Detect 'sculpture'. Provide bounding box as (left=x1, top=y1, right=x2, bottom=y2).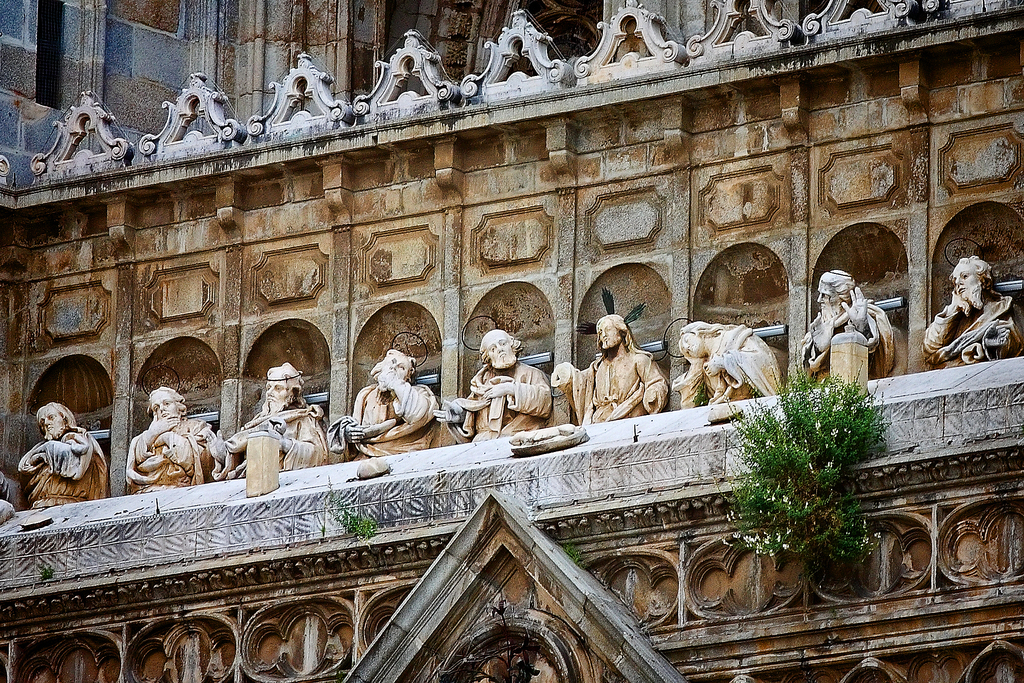
(left=436, top=322, right=547, bottom=447).
